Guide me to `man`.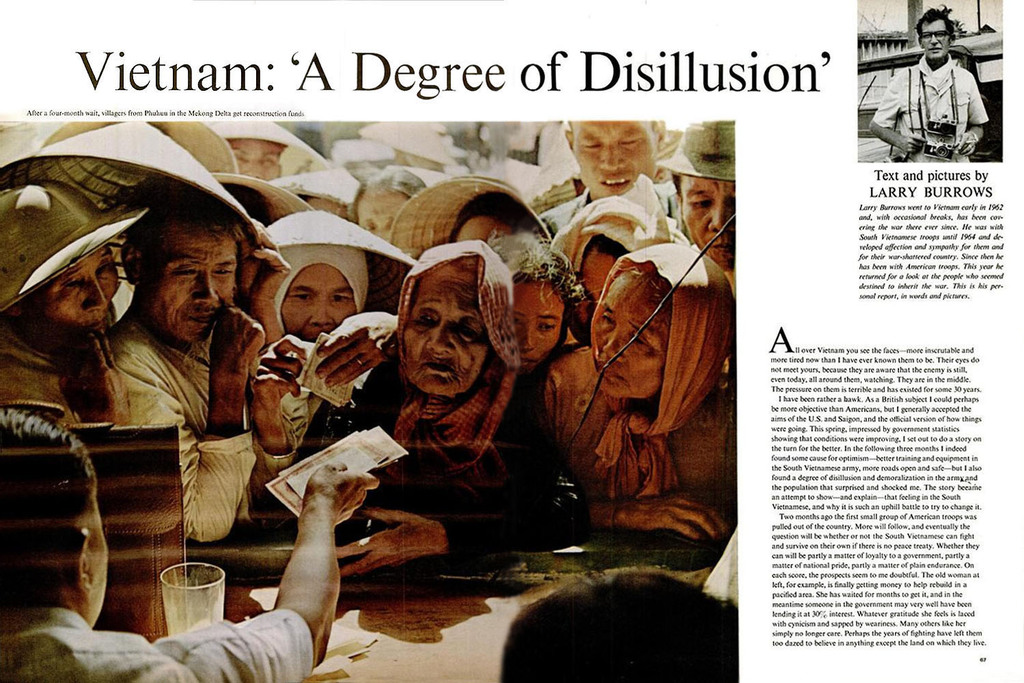
Guidance: [545,111,688,242].
